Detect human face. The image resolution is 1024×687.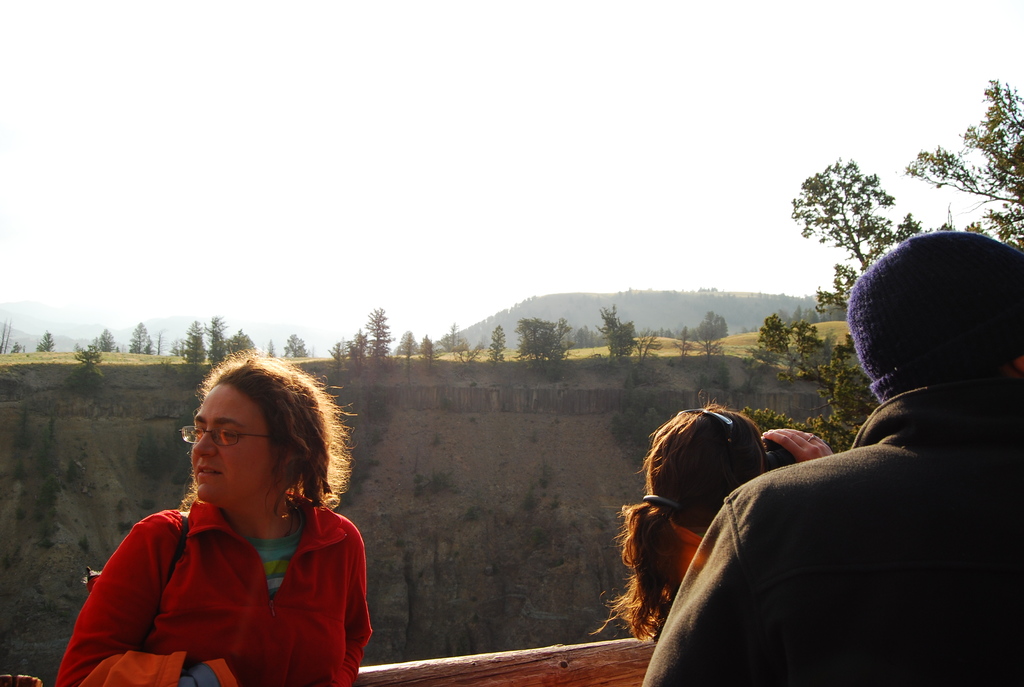
box=[188, 380, 282, 507].
